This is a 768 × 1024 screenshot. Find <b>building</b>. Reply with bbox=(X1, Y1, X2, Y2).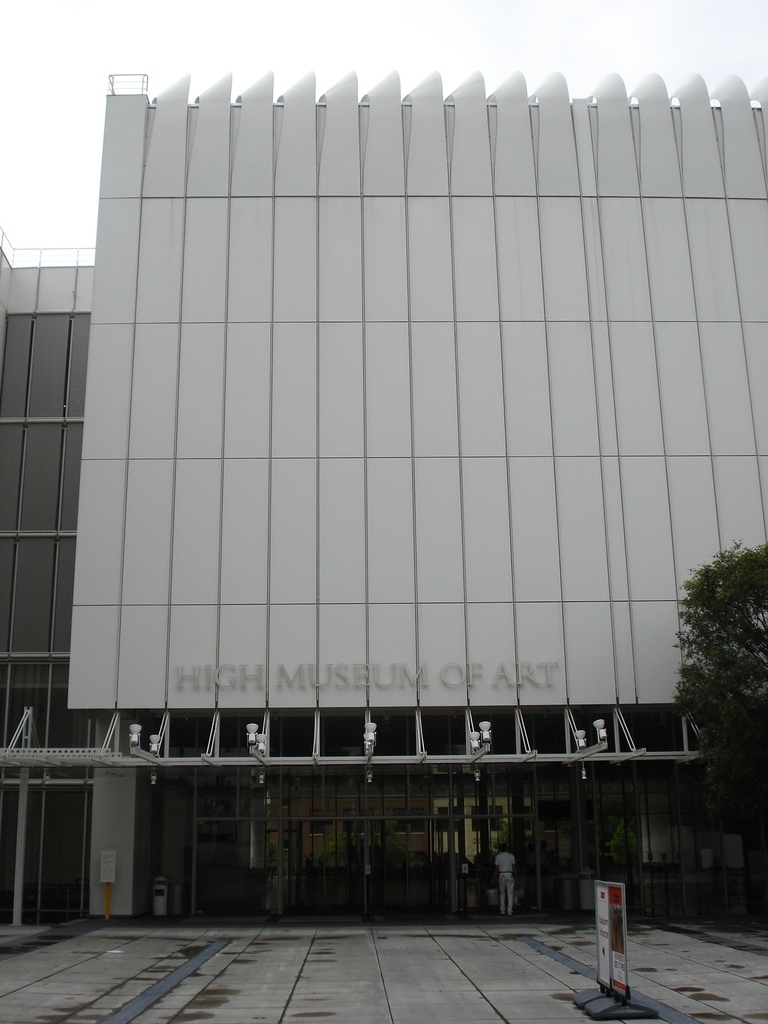
bbox=(0, 71, 767, 922).
